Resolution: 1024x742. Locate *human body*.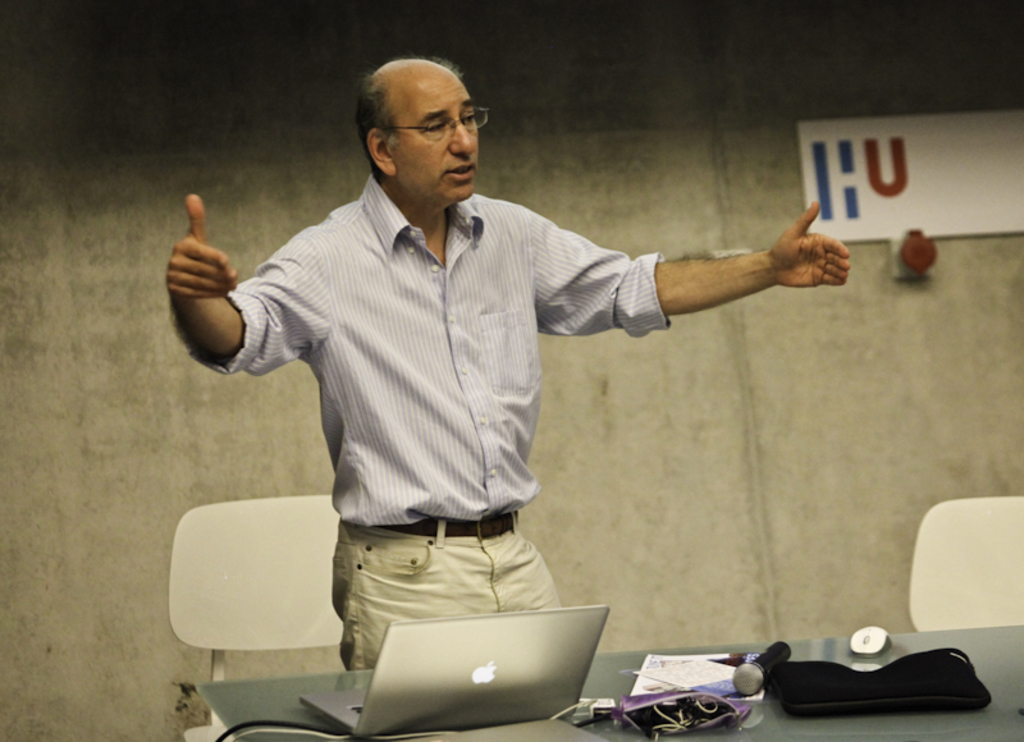
(228, 142, 751, 733).
